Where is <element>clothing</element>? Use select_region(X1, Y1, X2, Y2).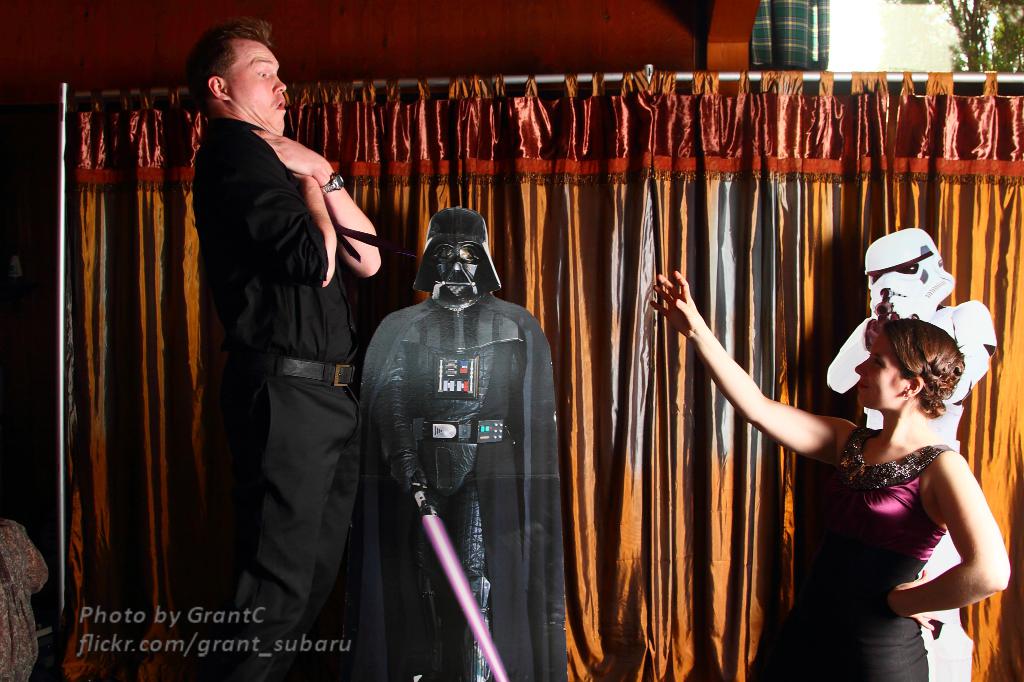
select_region(198, 122, 422, 681).
